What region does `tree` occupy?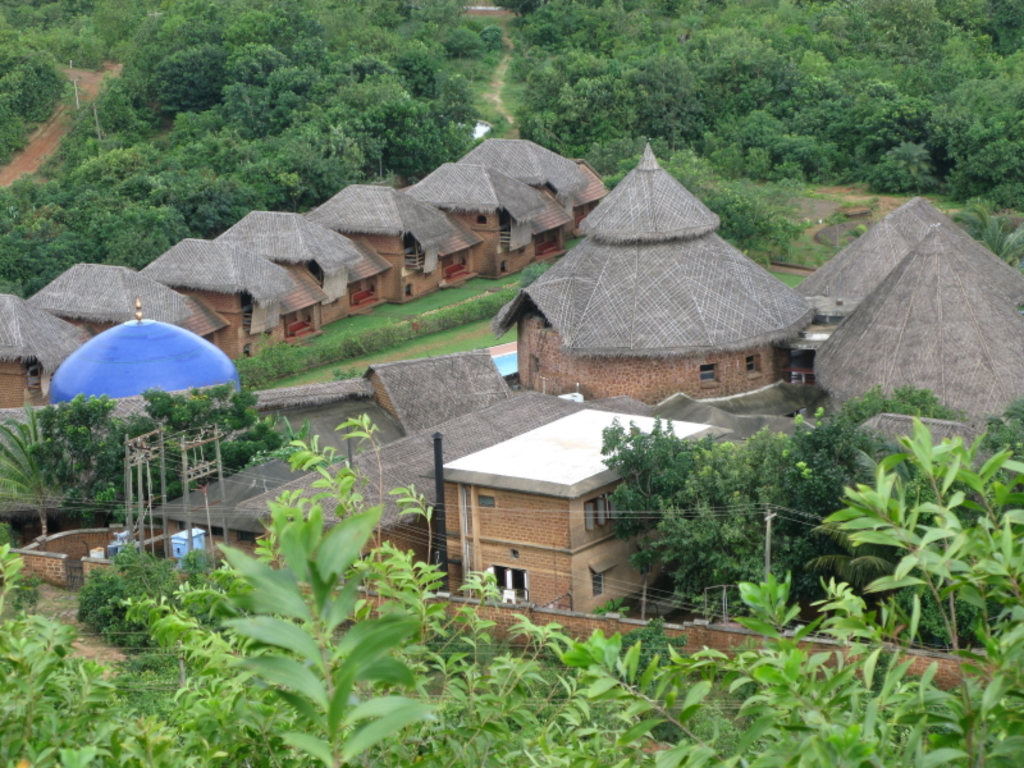
(x1=591, y1=403, x2=721, y2=524).
